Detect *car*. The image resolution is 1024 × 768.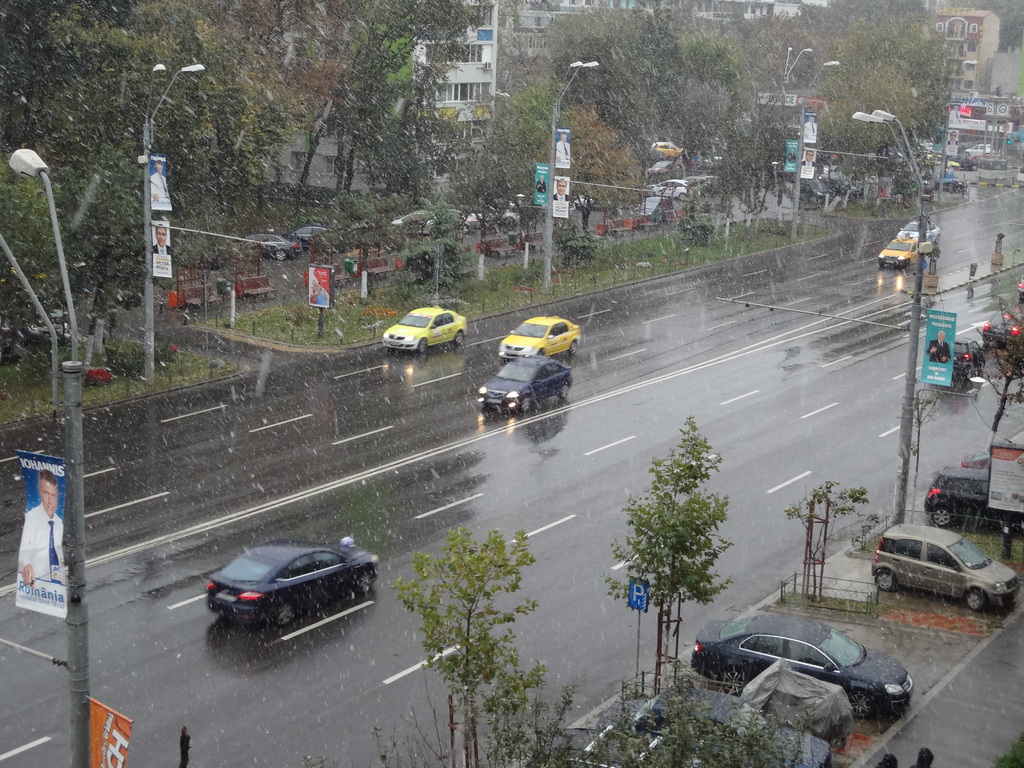
(x1=951, y1=340, x2=984, y2=383).
